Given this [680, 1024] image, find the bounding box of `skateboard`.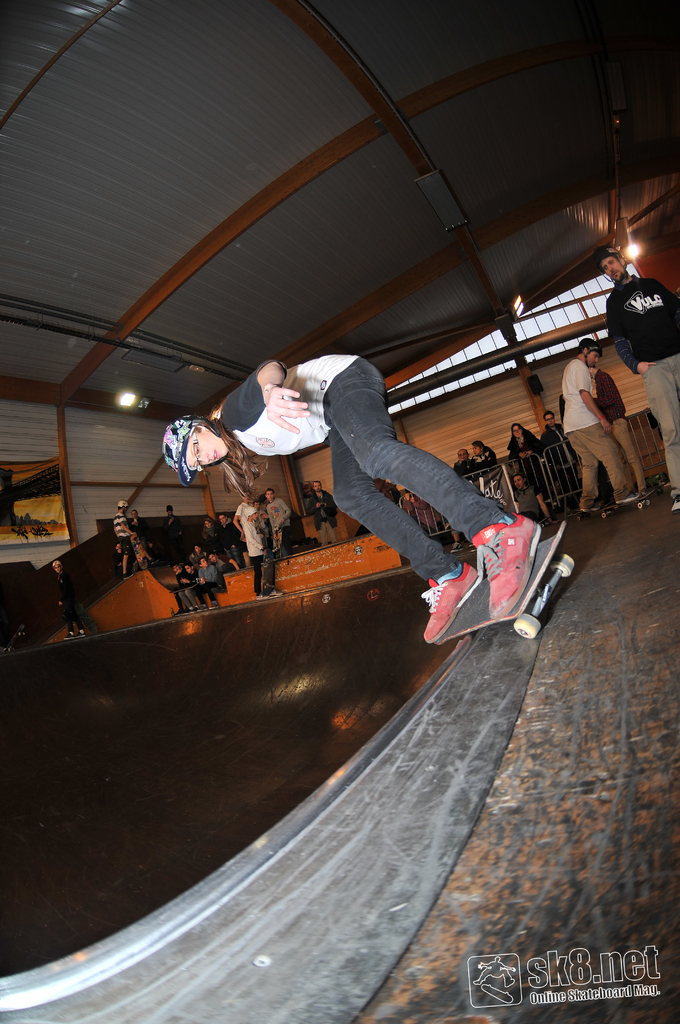
(384,511,563,654).
